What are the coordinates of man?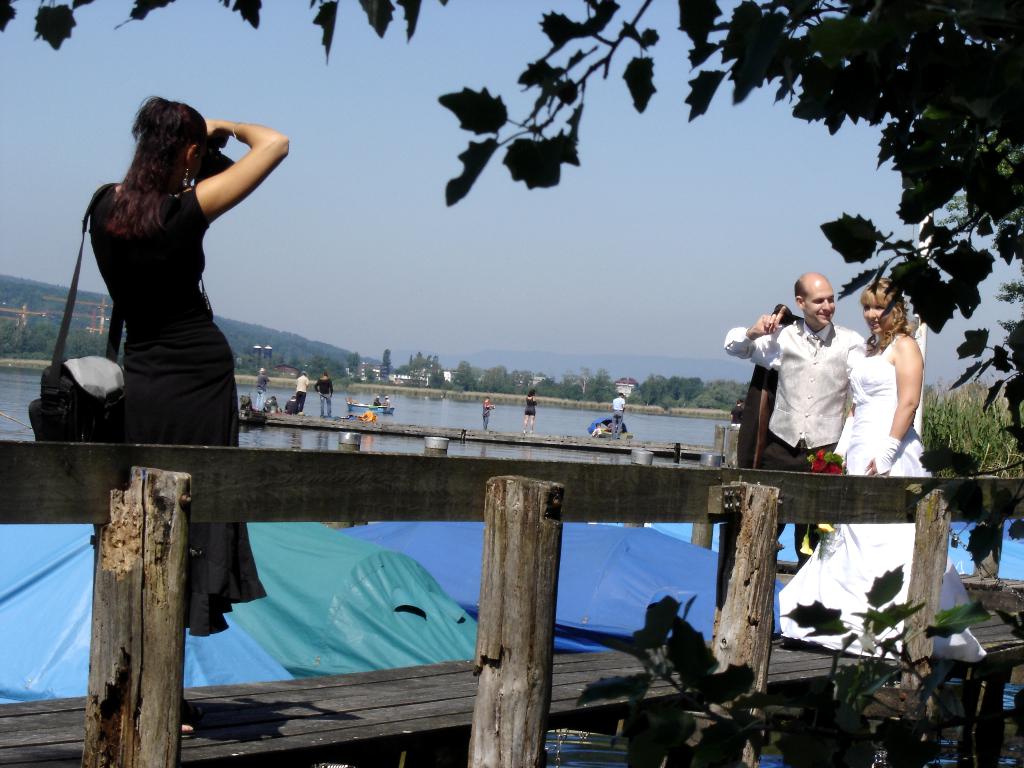
(735,273,891,596).
